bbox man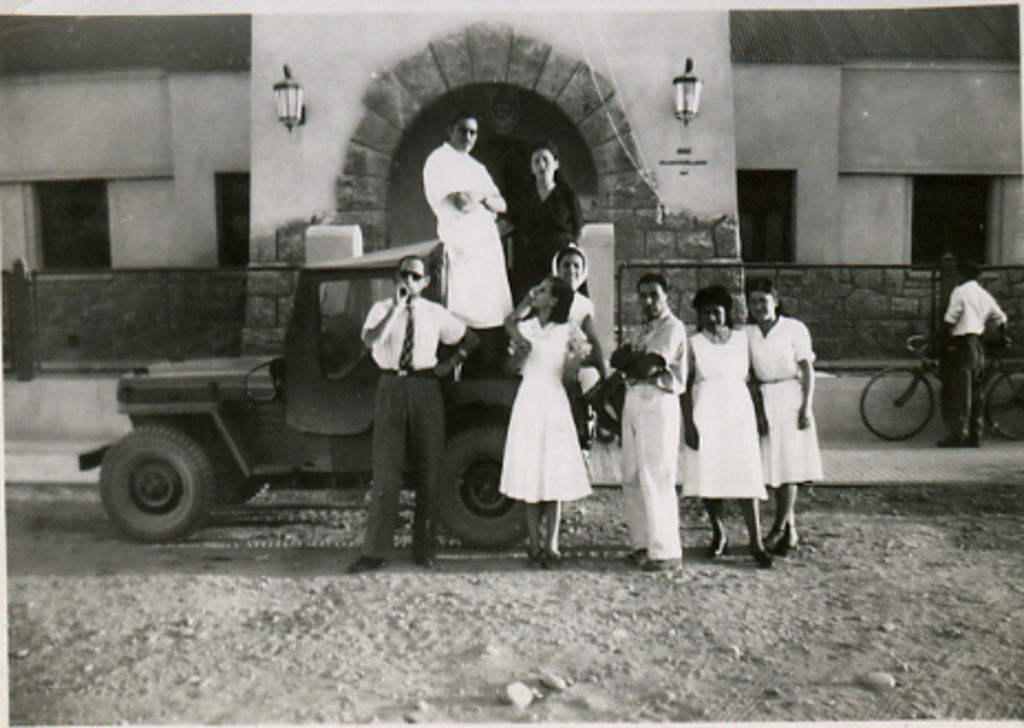
crop(922, 263, 1011, 450)
